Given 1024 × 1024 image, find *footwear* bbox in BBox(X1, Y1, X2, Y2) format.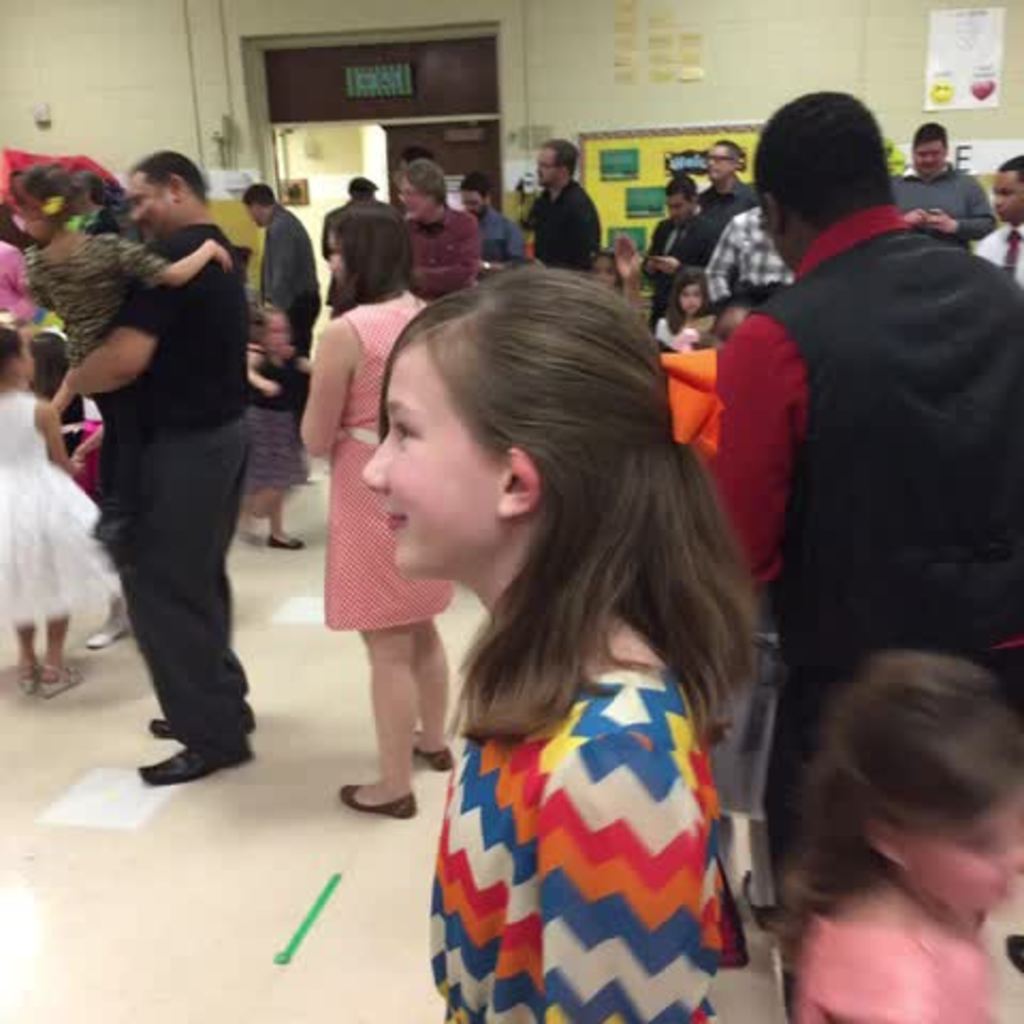
BBox(734, 866, 779, 932).
